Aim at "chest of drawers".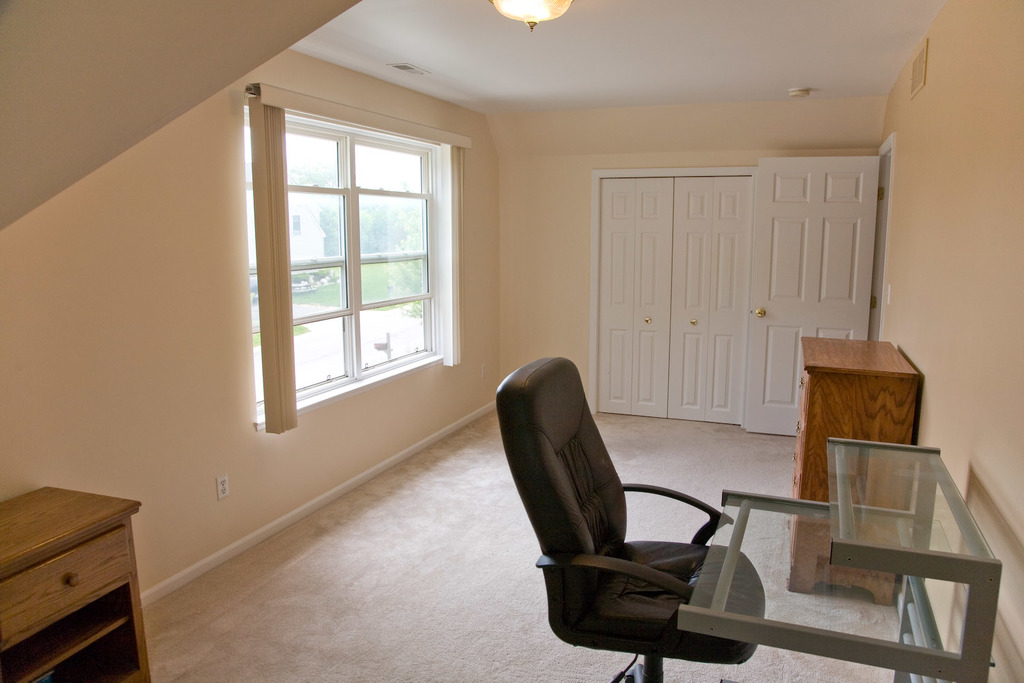
Aimed at {"x1": 786, "y1": 336, "x2": 922, "y2": 606}.
